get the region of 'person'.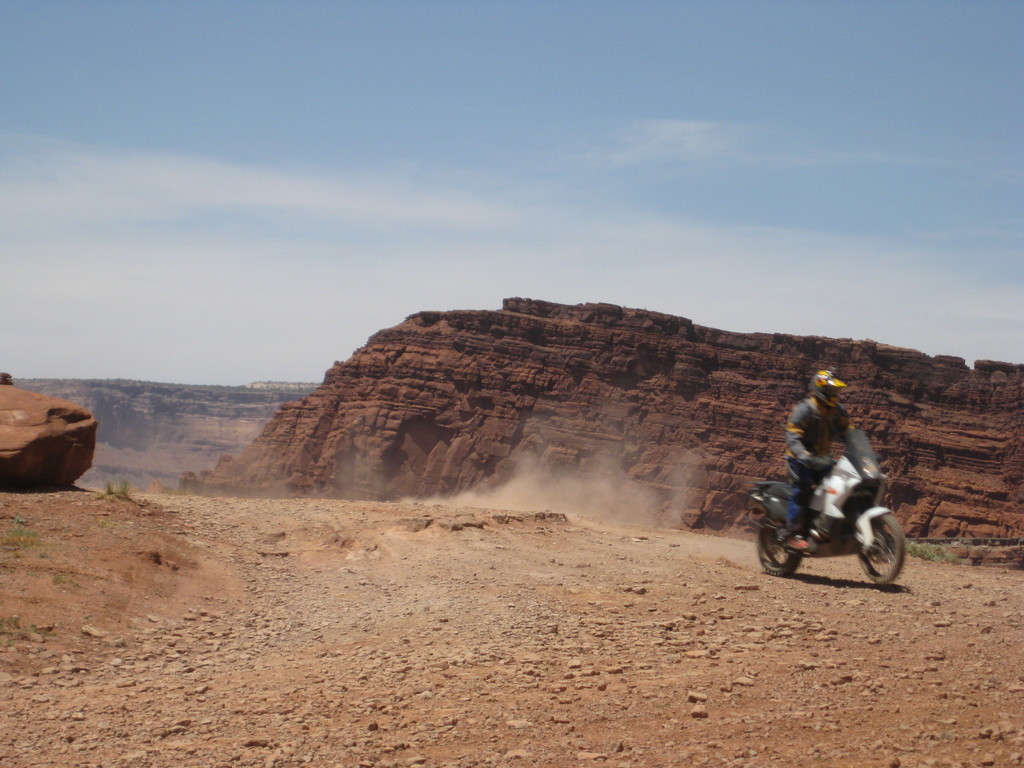
Rect(780, 372, 866, 561).
